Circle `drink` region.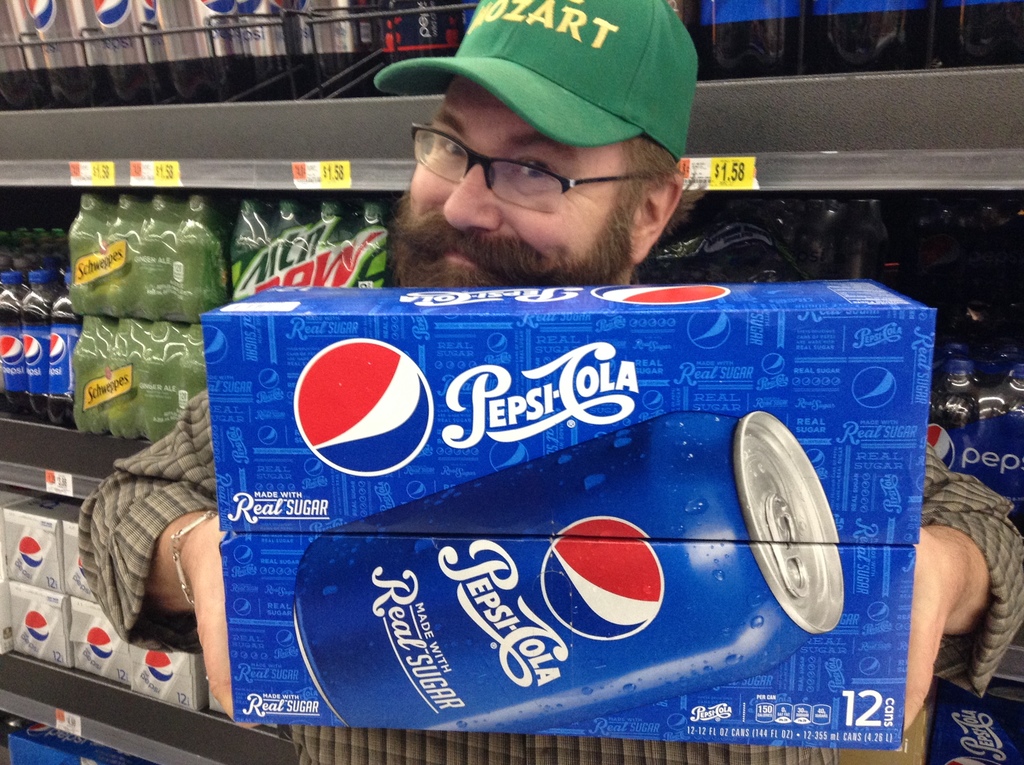
Region: detection(222, 223, 929, 728).
